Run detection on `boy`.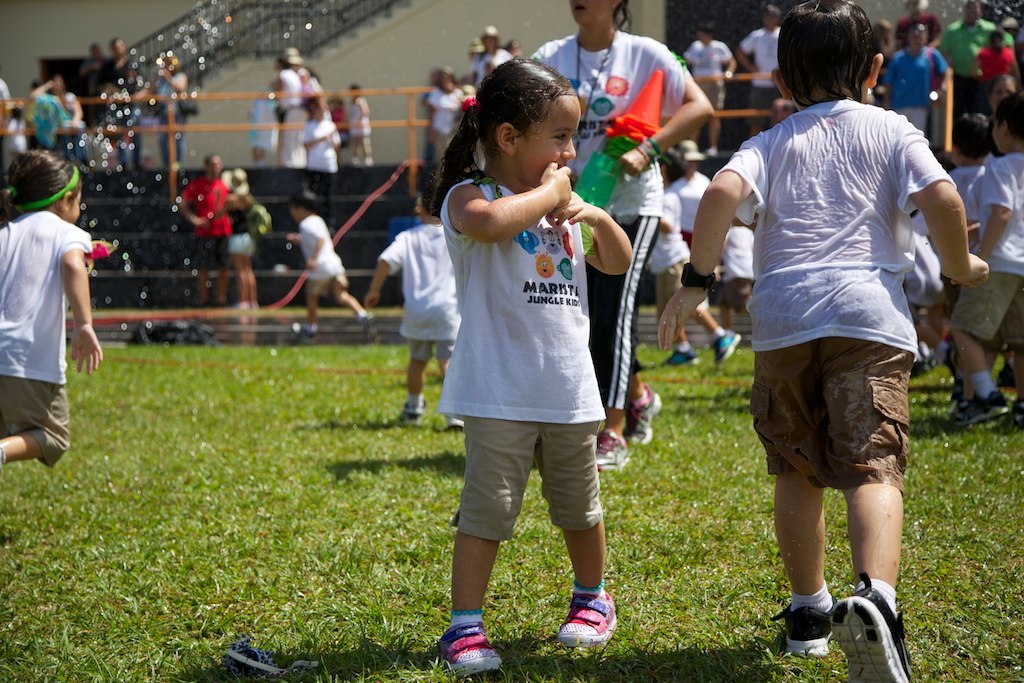
Result: bbox(941, 110, 1008, 394).
